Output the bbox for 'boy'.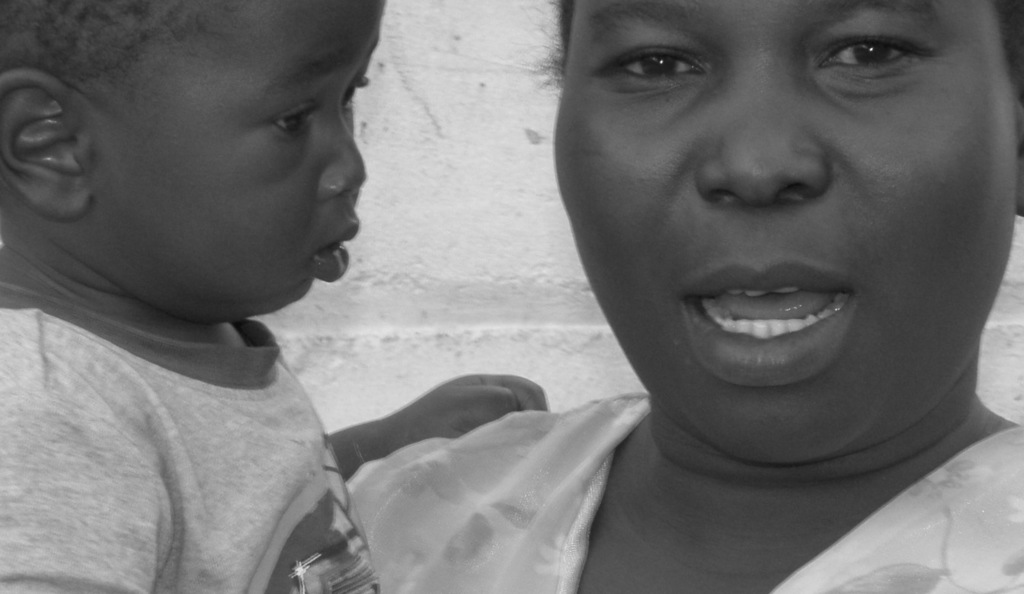
select_region(0, 0, 565, 593).
